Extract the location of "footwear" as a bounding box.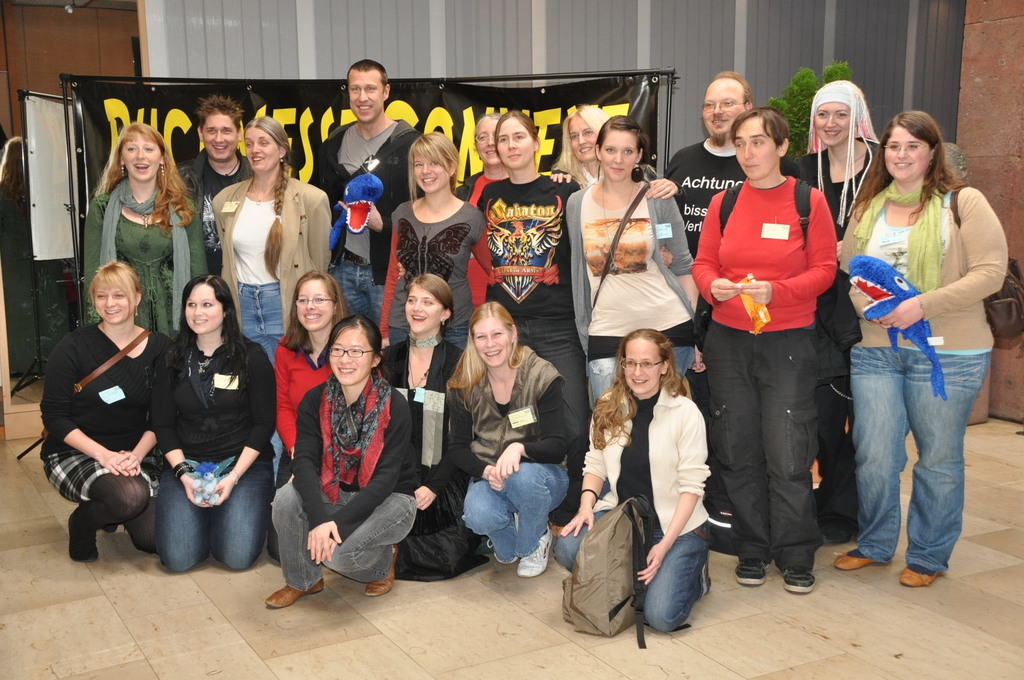
(x1=518, y1=528, x2=553, y2=578).
